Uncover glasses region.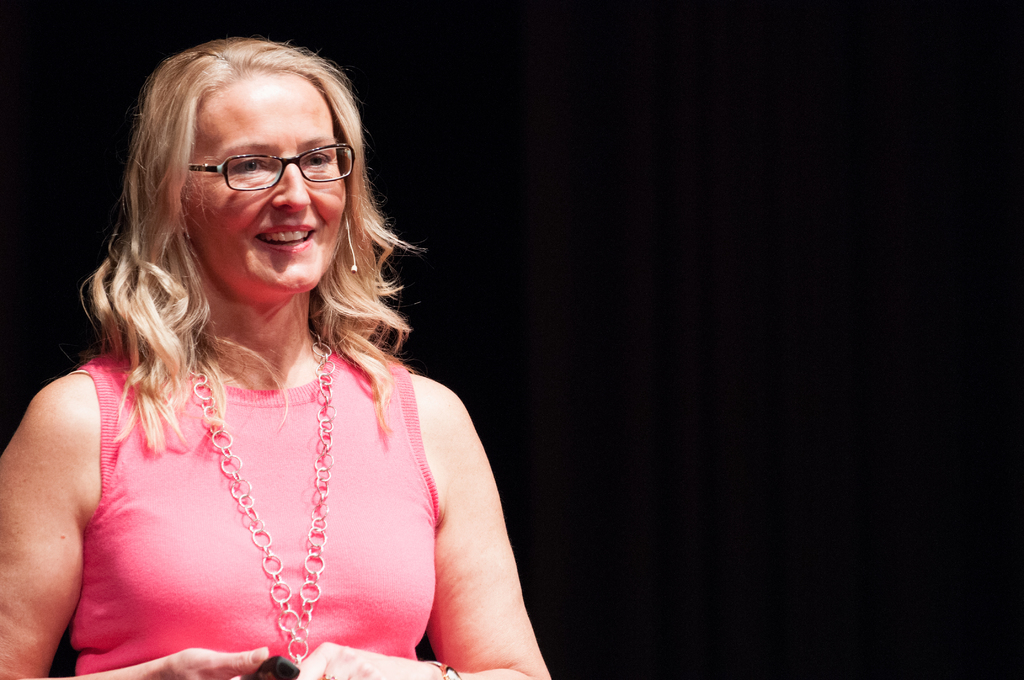
Uncovered: bbox=[170, 133, 347, 188].
